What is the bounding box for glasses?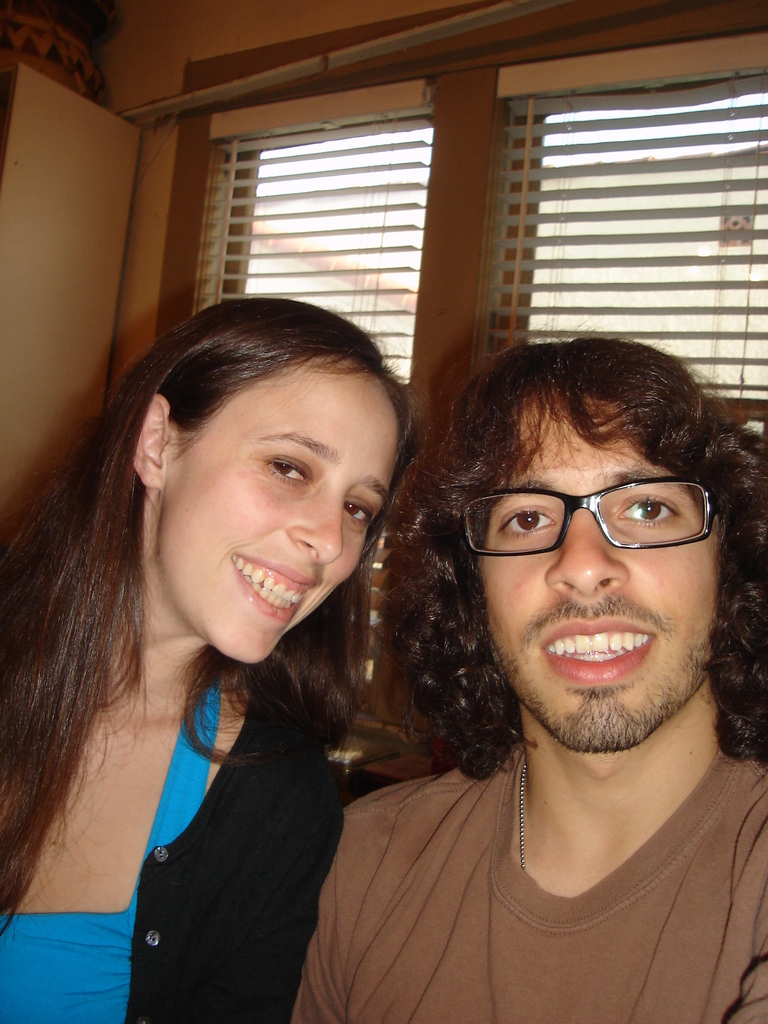
box(455, 480, 731, 557).
